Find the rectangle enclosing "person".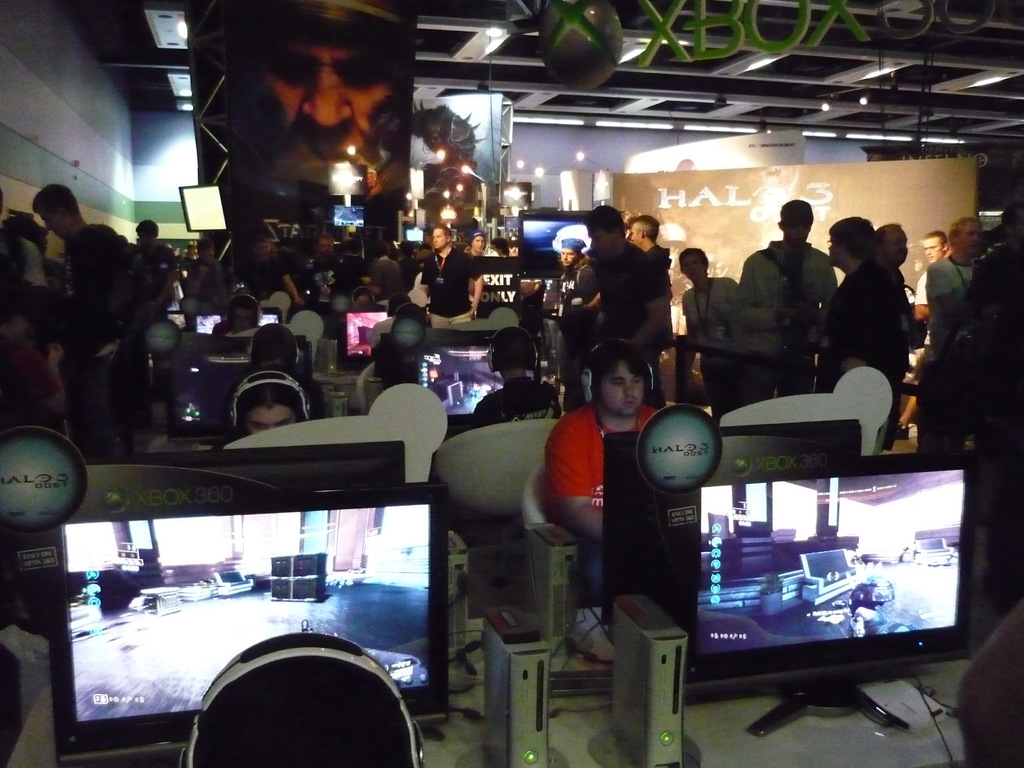
detection(216, 369, 310, 451).
